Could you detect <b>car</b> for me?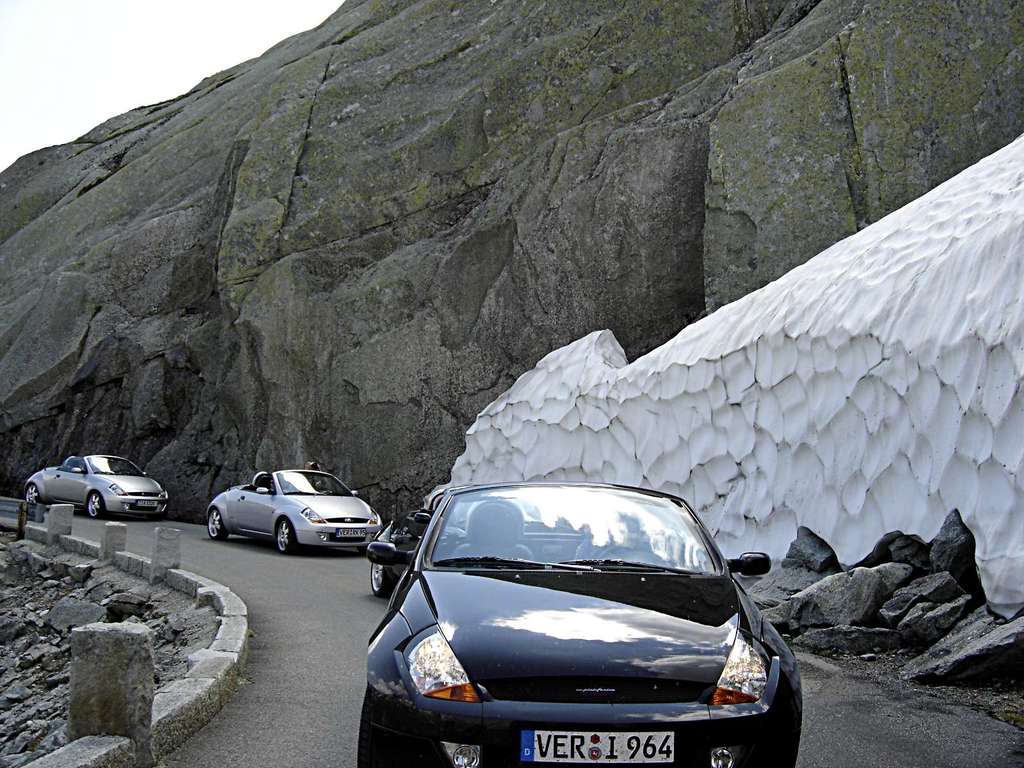
Detection result: detection(210, 465, 376, 556).
